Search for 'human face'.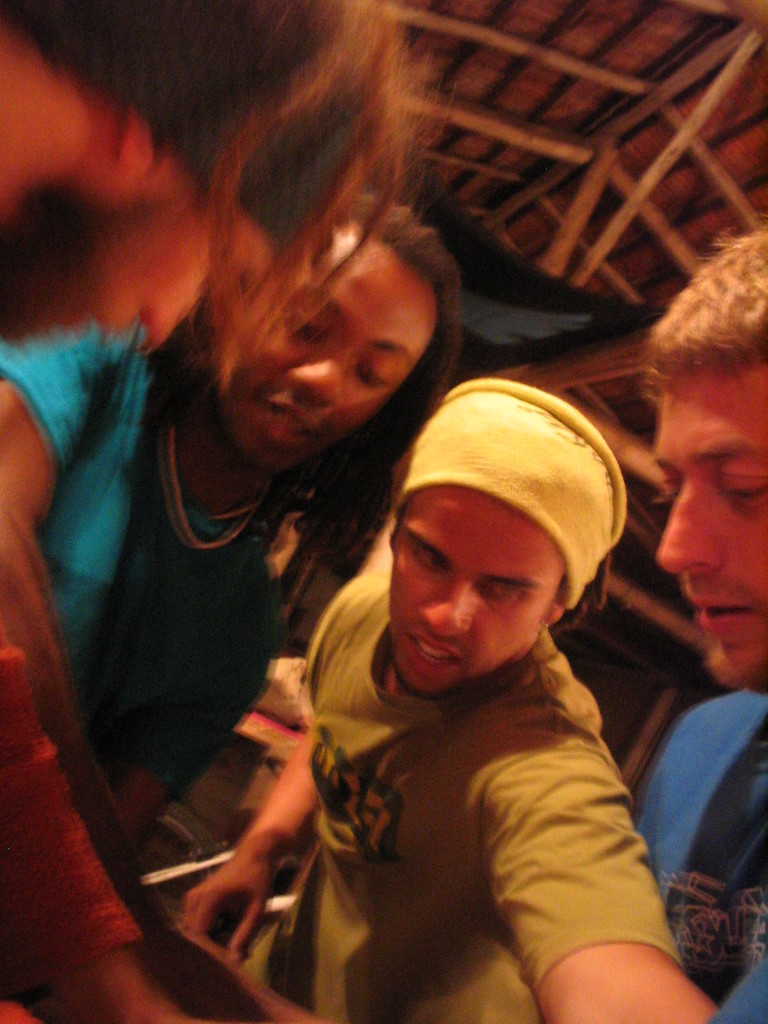
Found at <box>30,181,266,344</box>.
